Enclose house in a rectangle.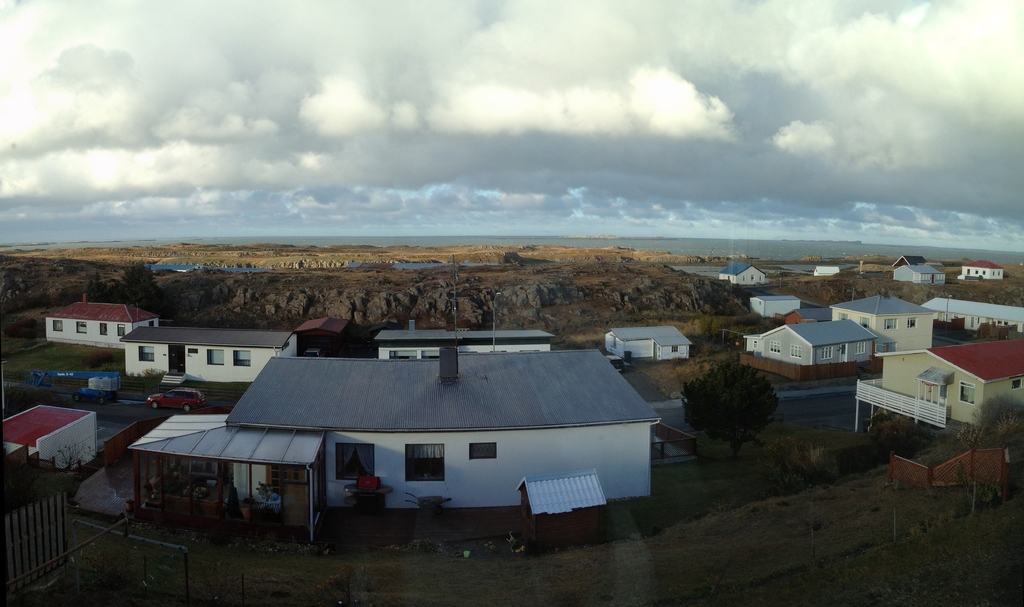
[39,288,153,351].
